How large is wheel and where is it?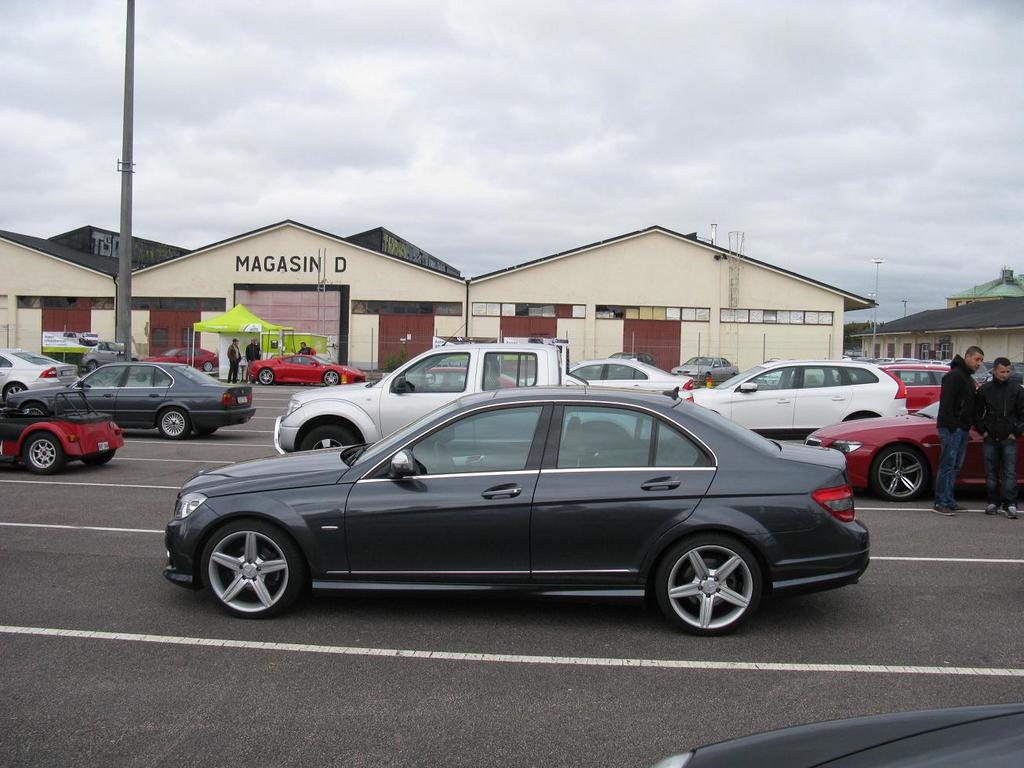
Bounding box: detection(195, 429, 218, 440).
